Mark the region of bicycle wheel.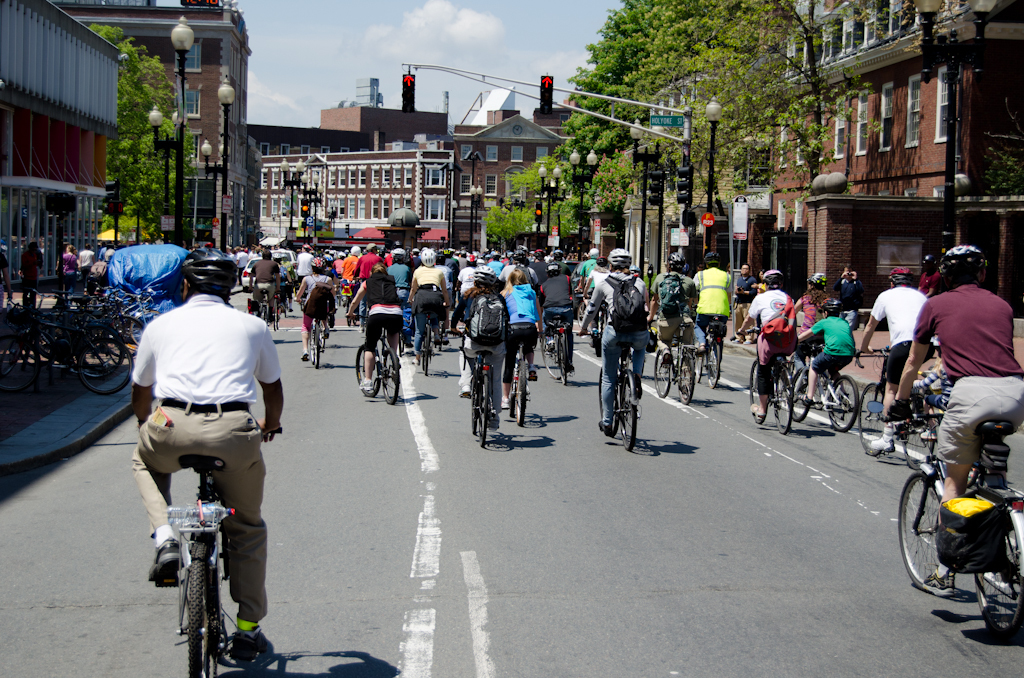
Region: pyautogui.locateOnScreen(743, 363, 764, 423).
